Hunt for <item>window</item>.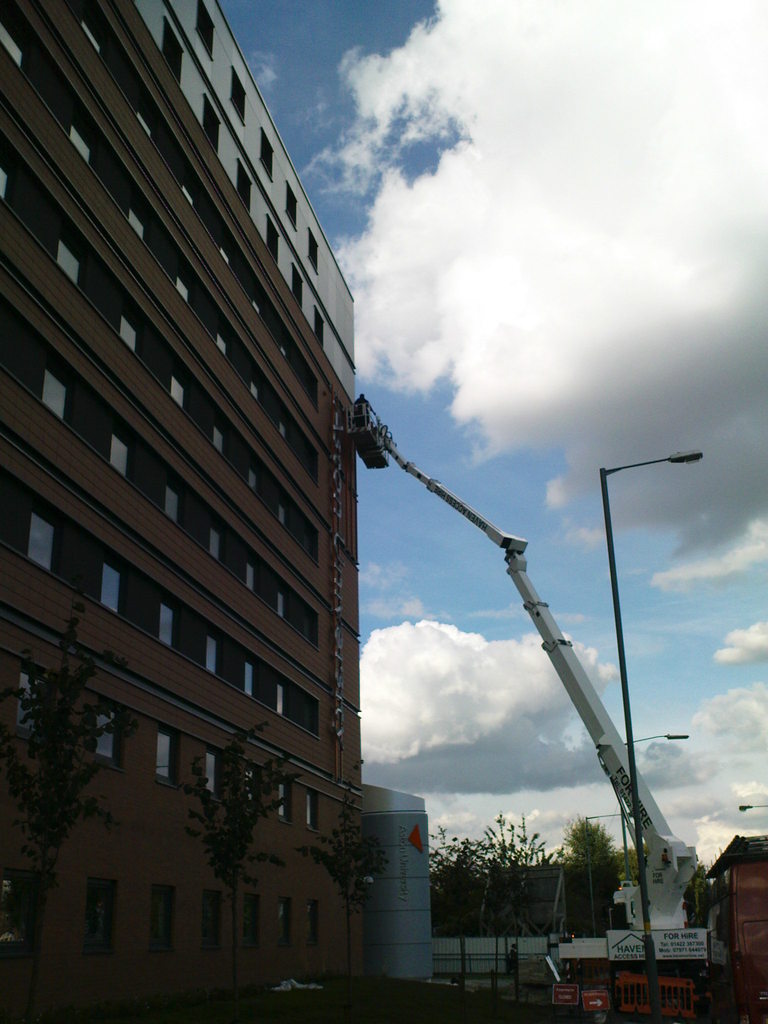
Hunted down at 150/724/184/787.
